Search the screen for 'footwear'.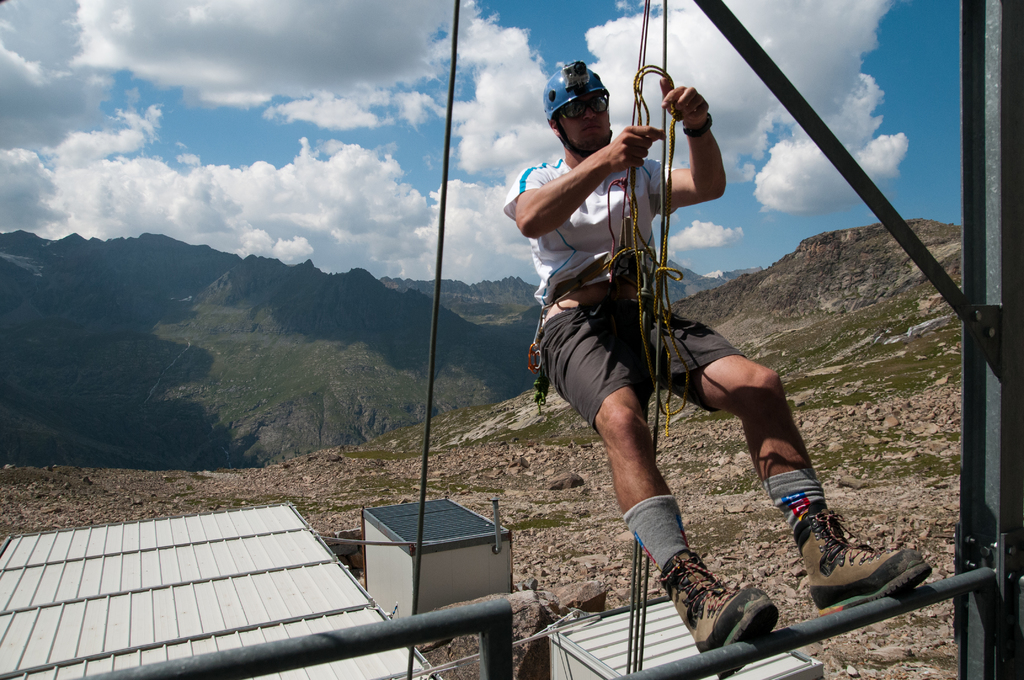
Found at box(649, 543, 775, 679).
